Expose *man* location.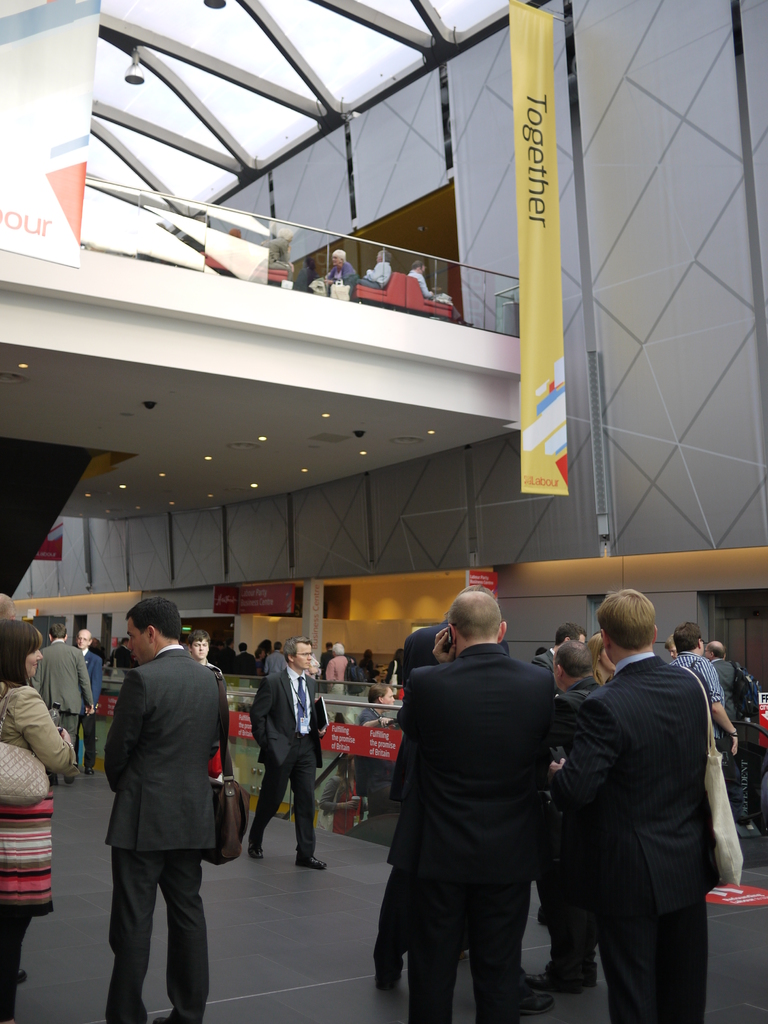
Exposed at (left=669, top=618, right=732, bottom=810).
